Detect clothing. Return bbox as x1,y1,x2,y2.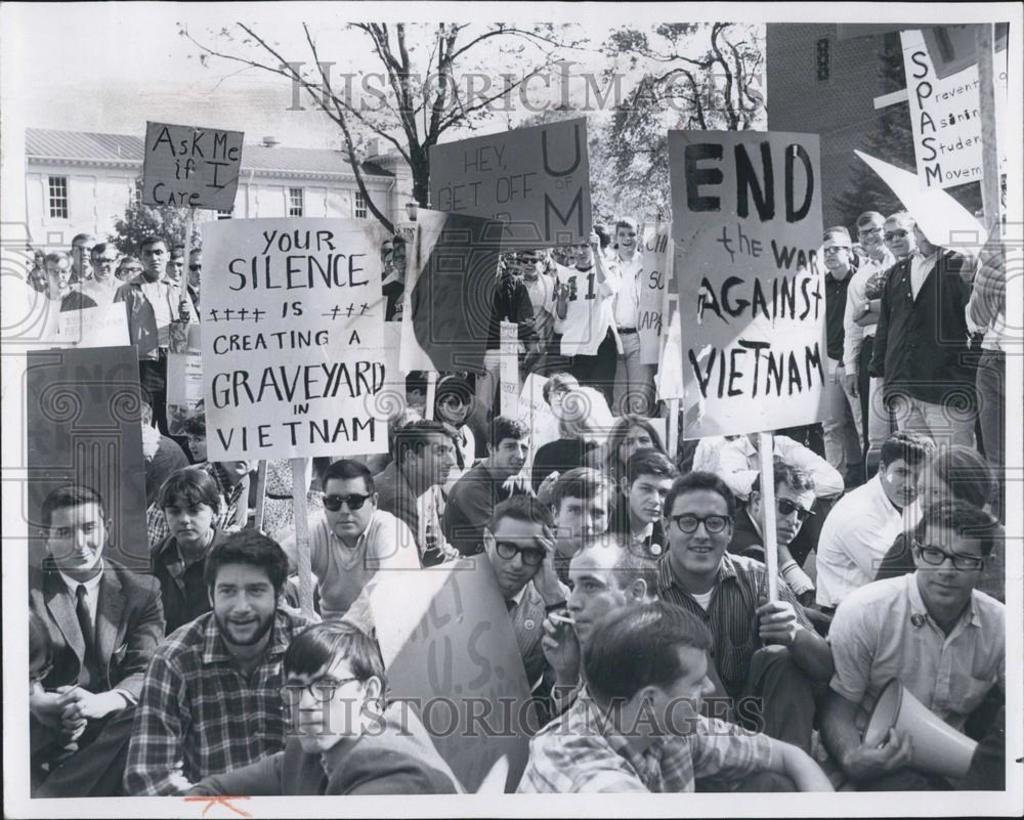
647,543,840,745.
